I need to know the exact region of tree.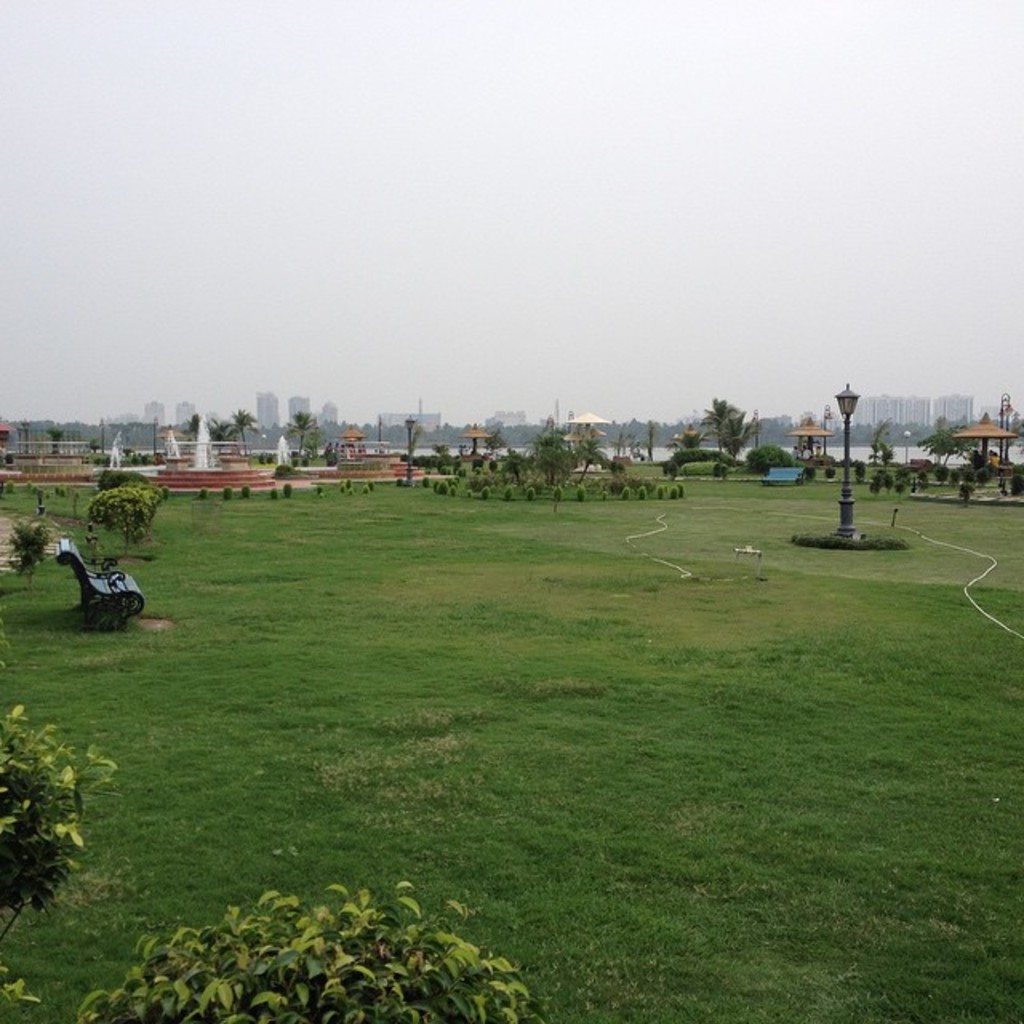
Region: pyautogui.locateOnScreen(907, 413, 981, 477).
